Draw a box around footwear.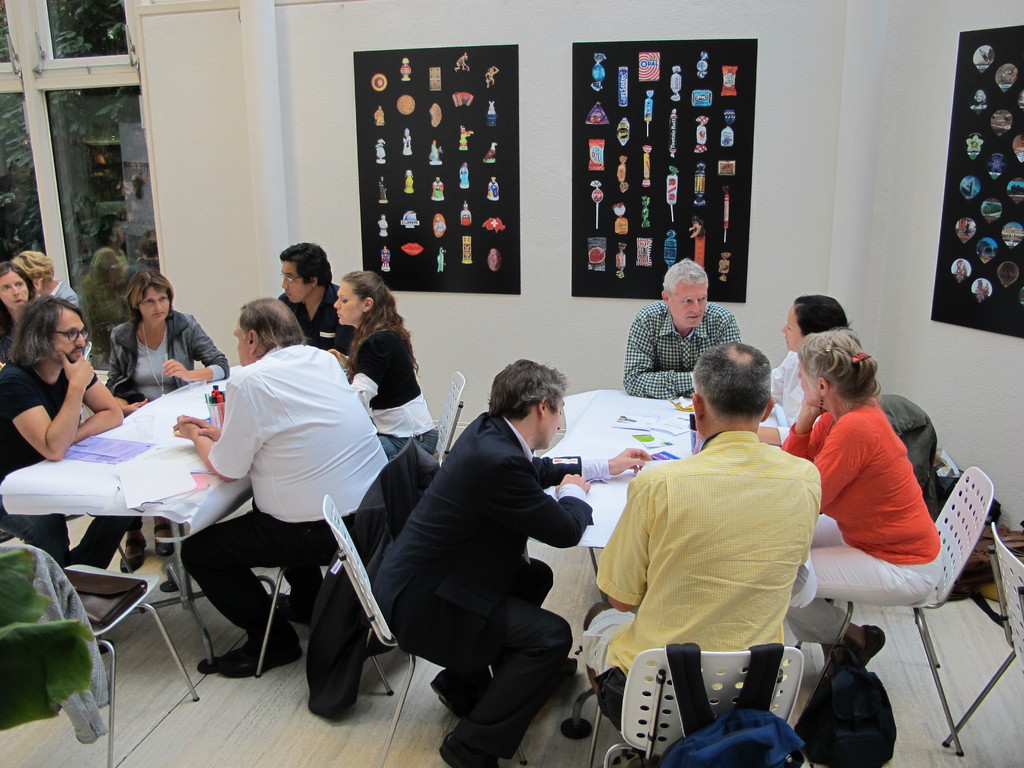
821 623 887 675.
